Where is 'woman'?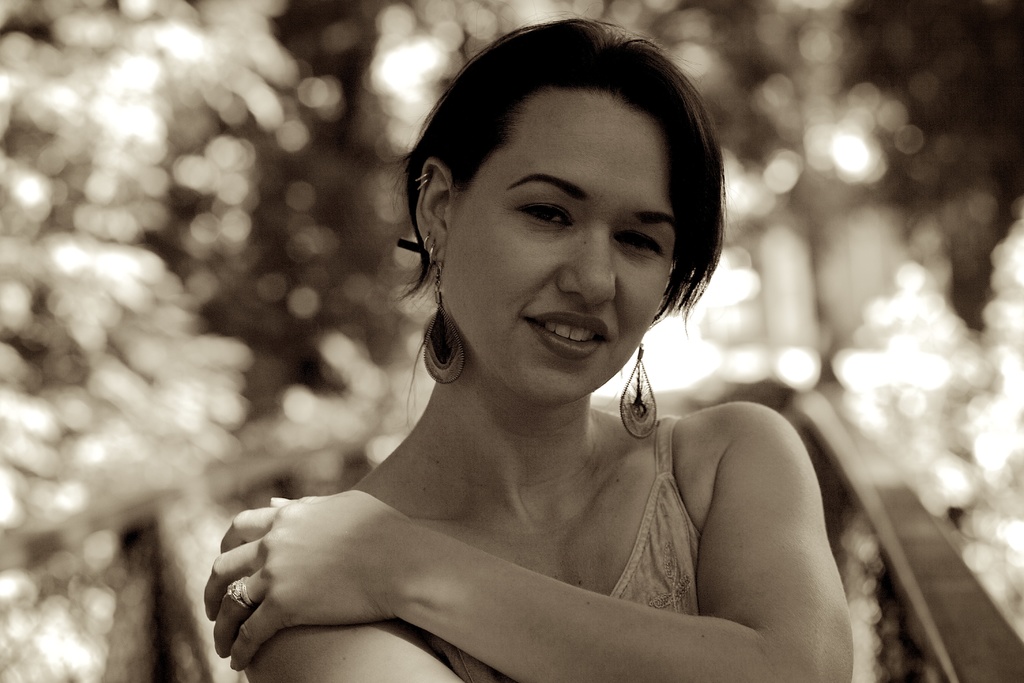
[202,12,864,682].
